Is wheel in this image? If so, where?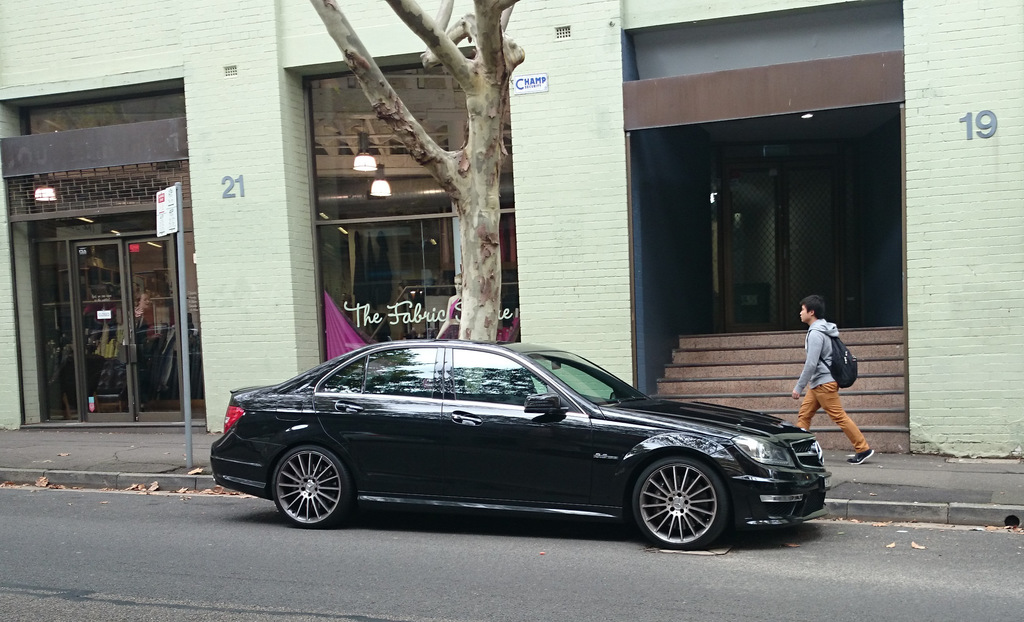
Yes, at 624, 468, 732, 544.
